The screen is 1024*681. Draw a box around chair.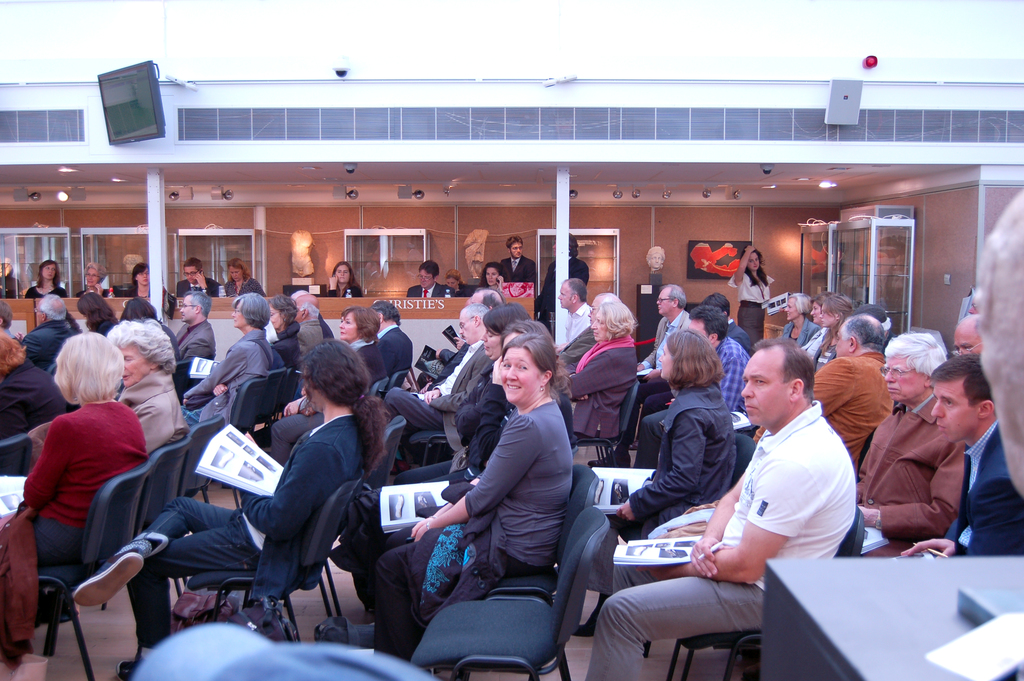
110,438,194,641.
